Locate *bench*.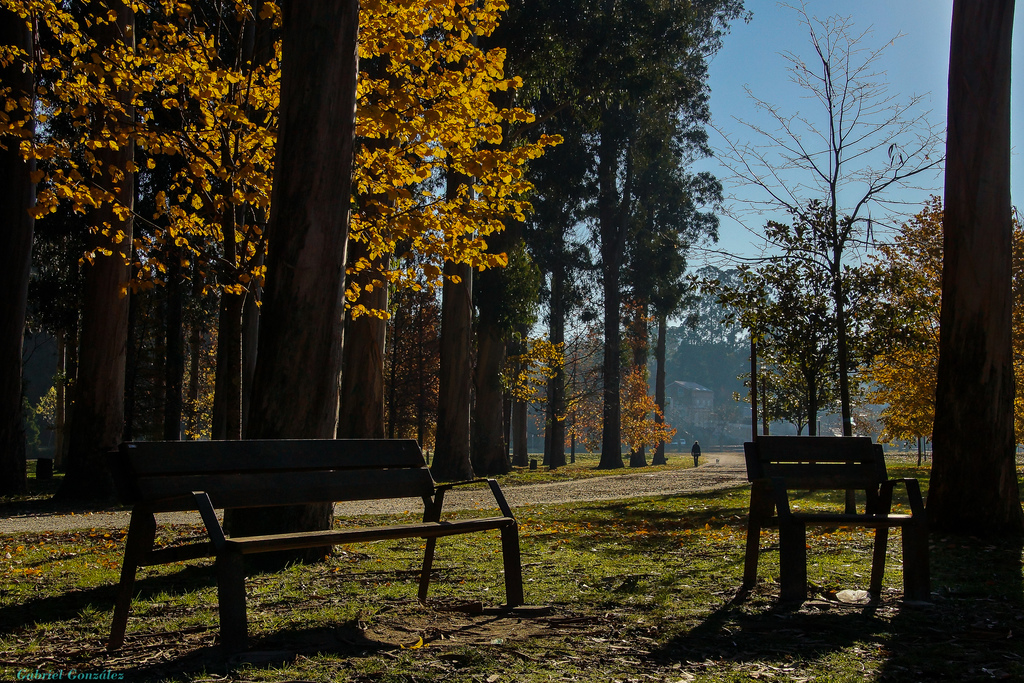
Bounding box: detection(705, 436, 925, 632).
